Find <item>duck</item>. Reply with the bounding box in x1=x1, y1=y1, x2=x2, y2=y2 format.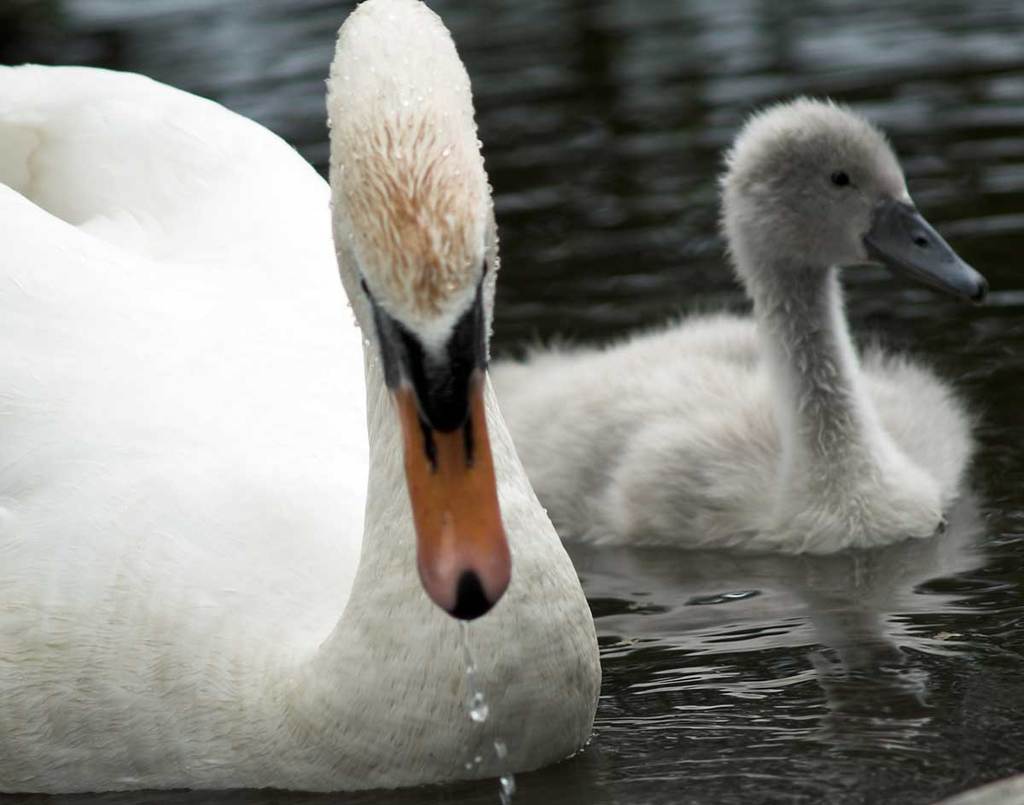
x1=0, y1=0, x2=607, y2=802.
